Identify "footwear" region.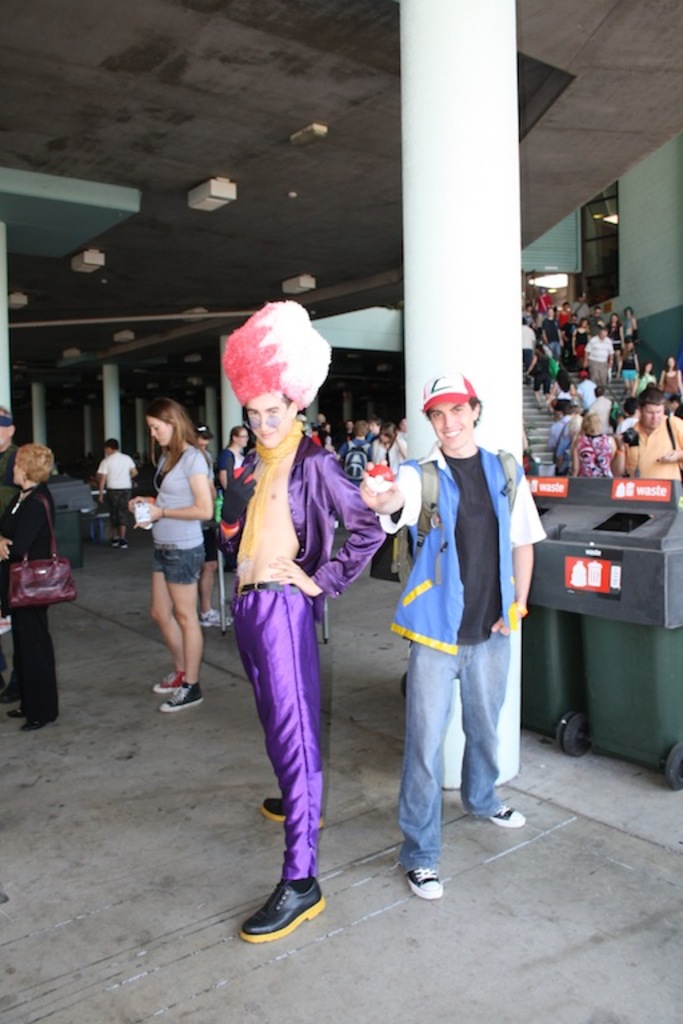
Region: x1=12 y1=703 x2=23 y2=720.
